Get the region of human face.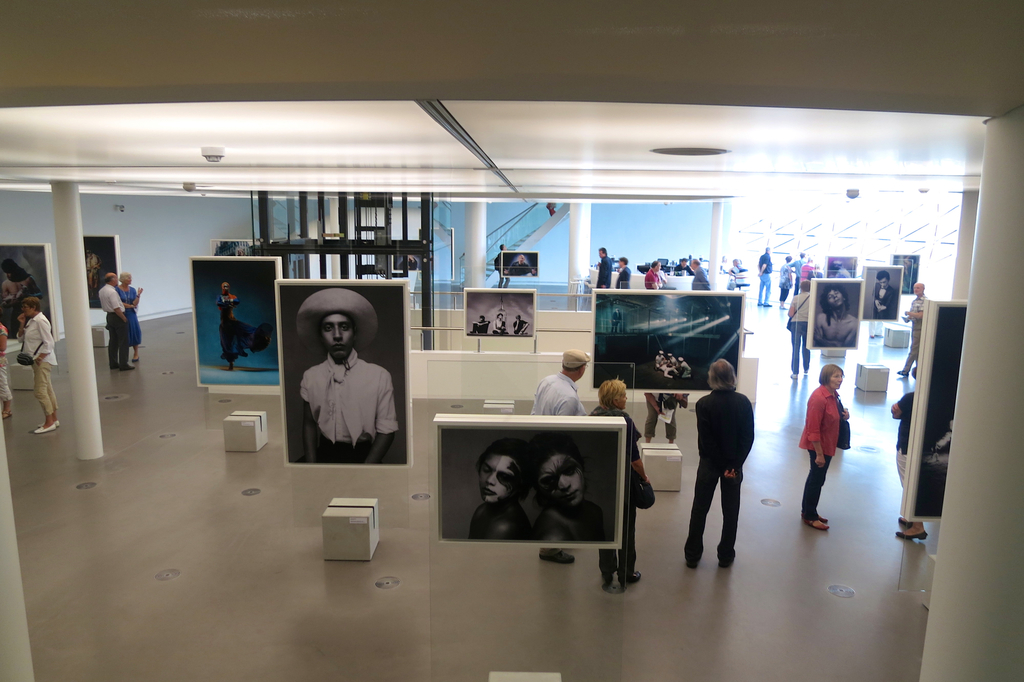
Rect(22, 307, 33, 321).
